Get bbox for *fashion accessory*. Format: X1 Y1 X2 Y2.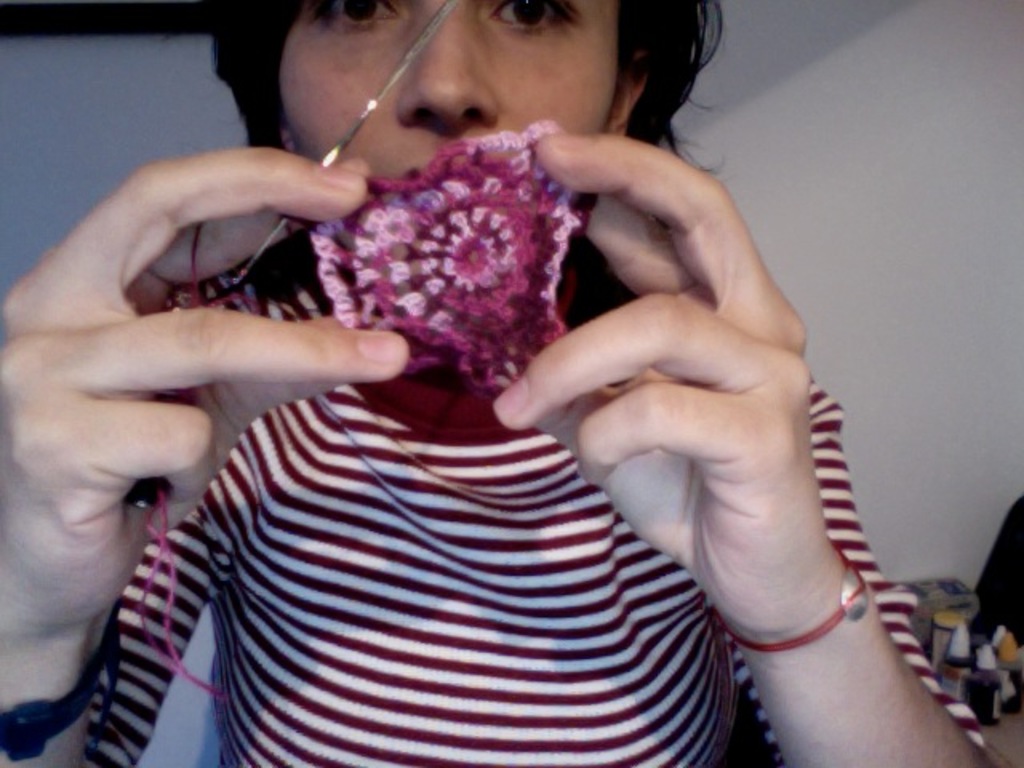
712 541 867 656.
